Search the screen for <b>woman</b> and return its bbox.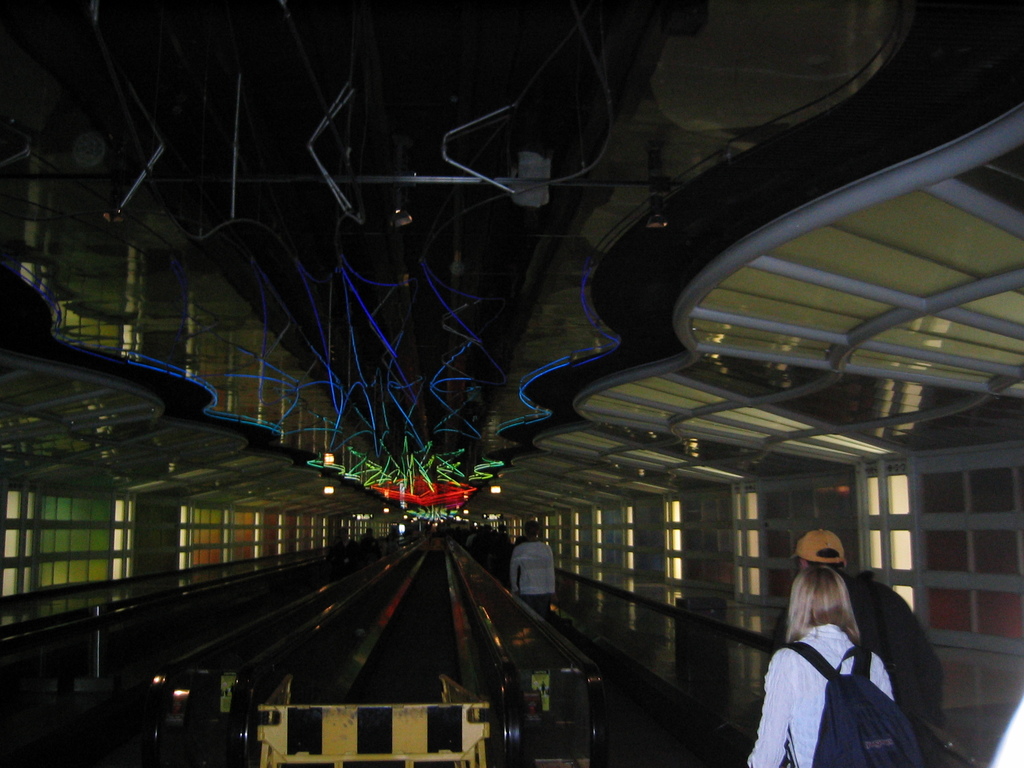
Found: Rect(748, 540, 926, 746).
